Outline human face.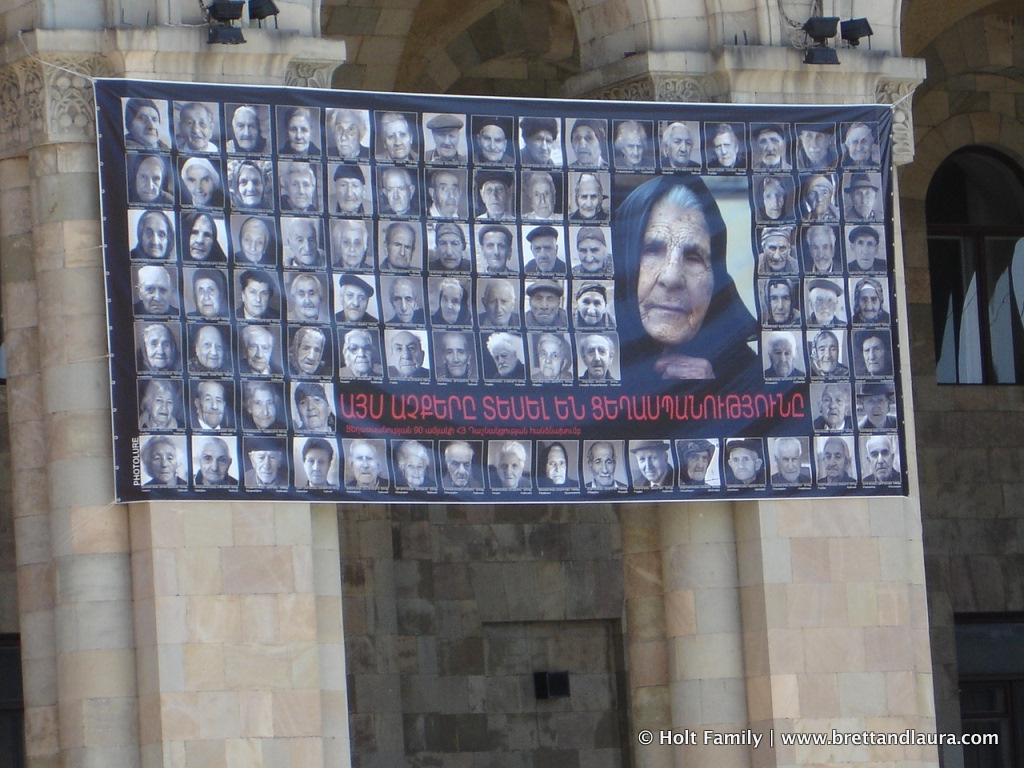
Outline: rect(866, 442, 892, 481).
